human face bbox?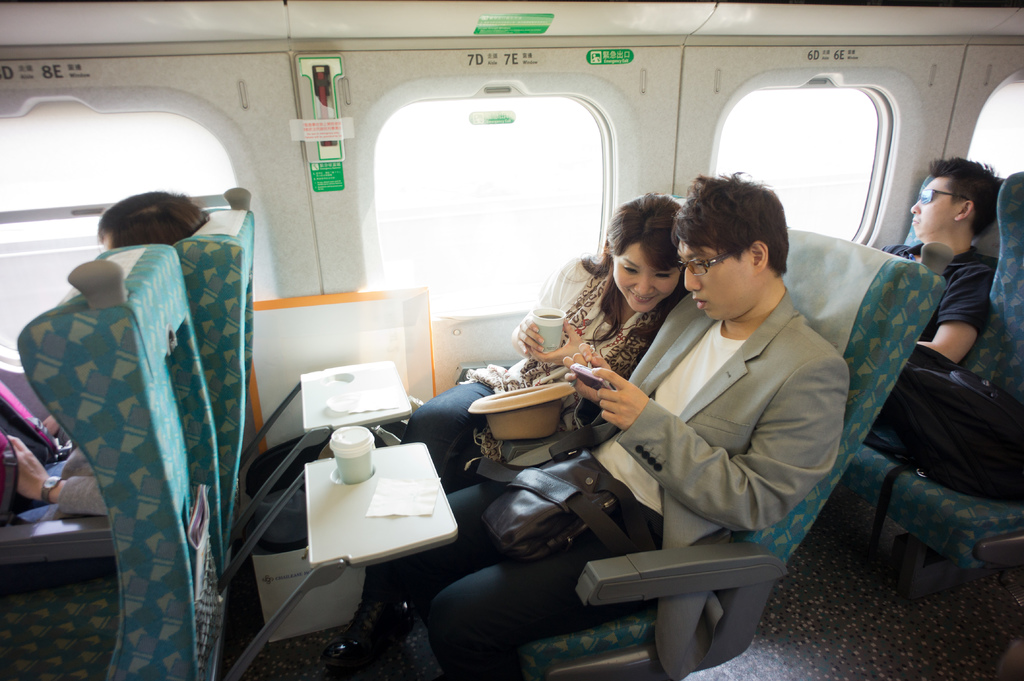
detection(910, 176, 951, 237)
